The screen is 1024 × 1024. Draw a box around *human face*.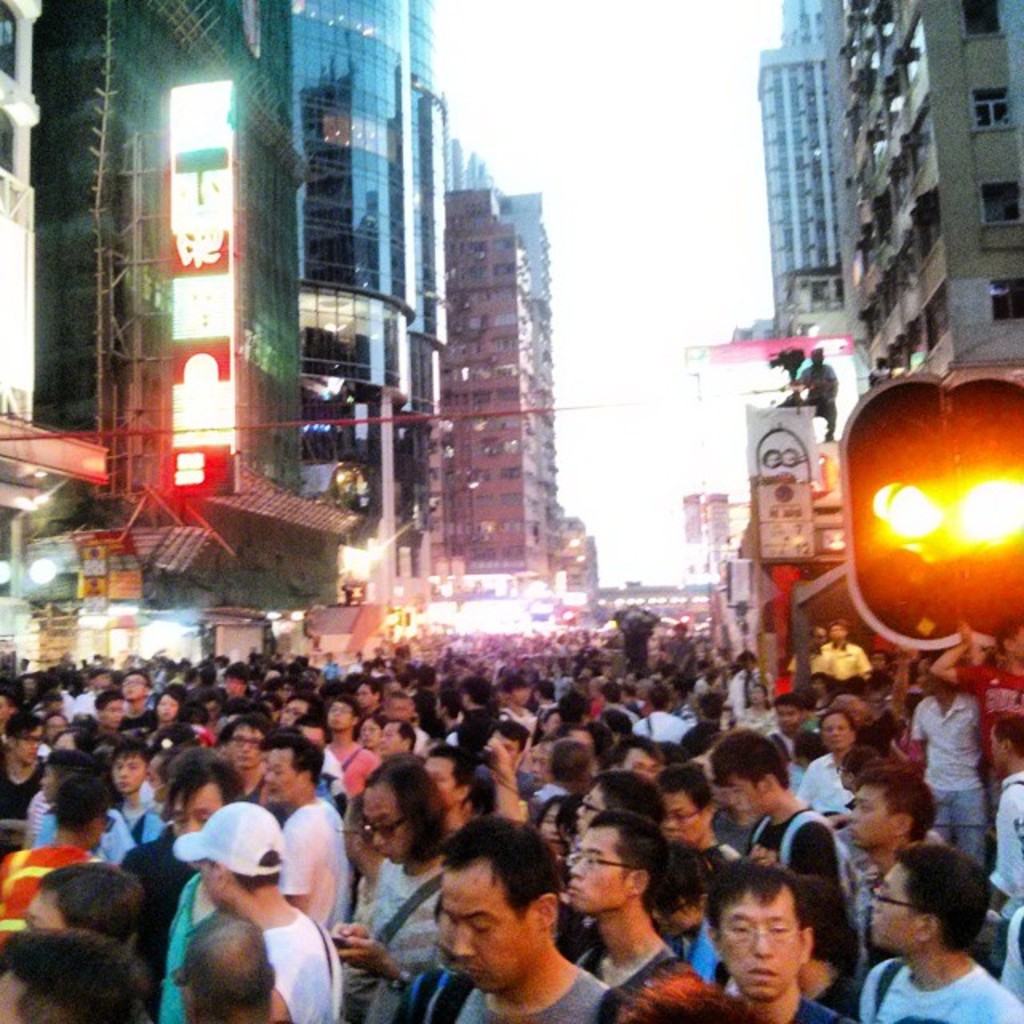
<region>821, 712, 850, 749</region>.
